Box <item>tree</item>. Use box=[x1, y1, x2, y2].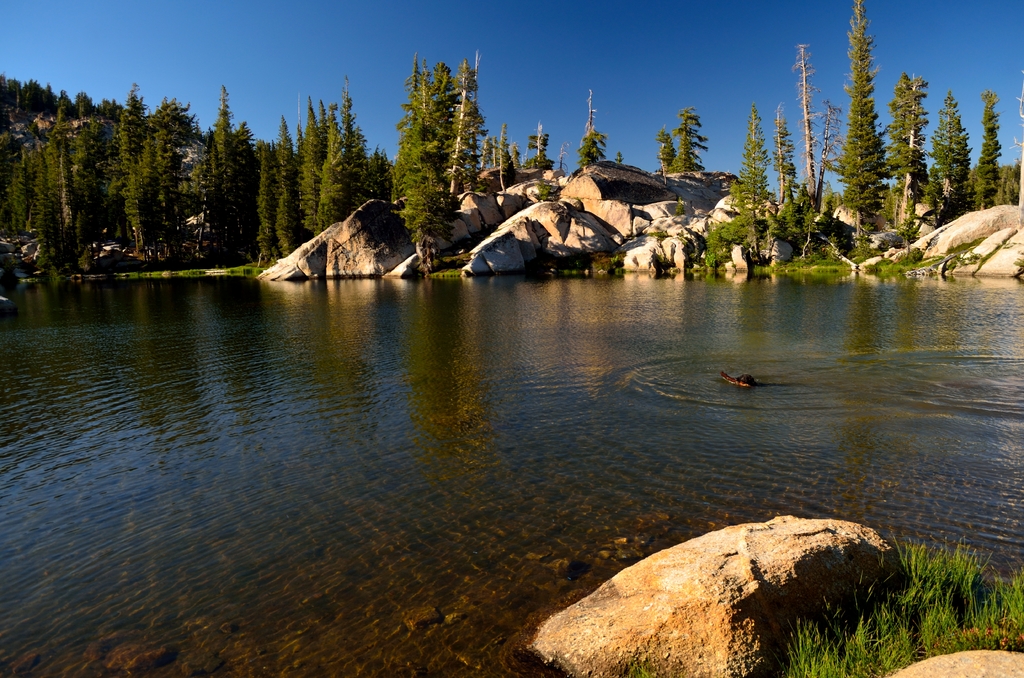
box=[658, 125, 680, 179].
